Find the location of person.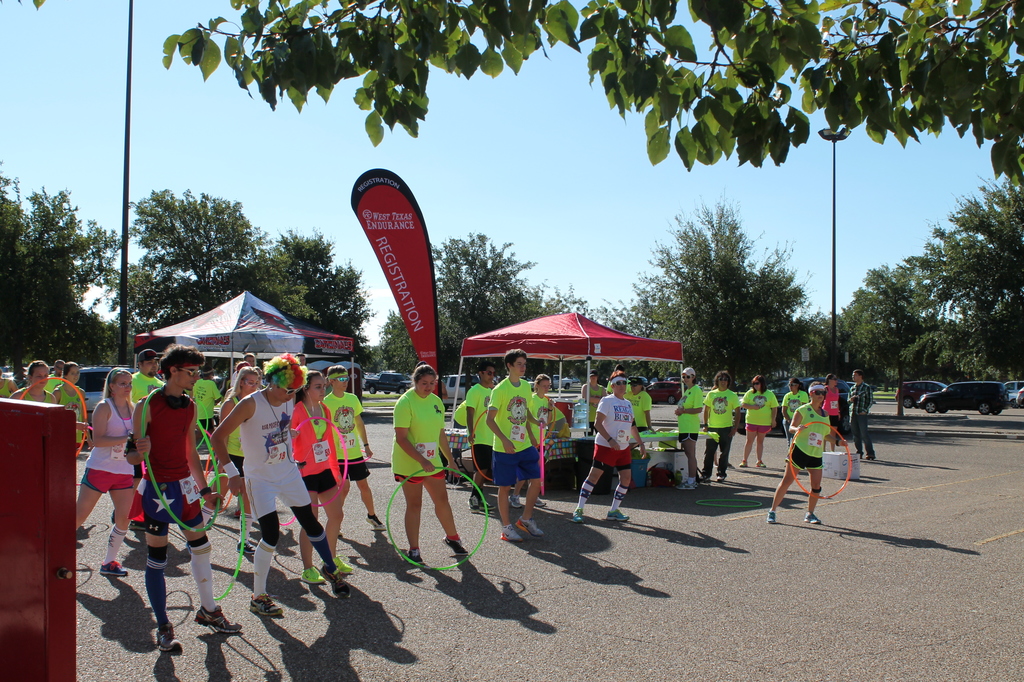
Location: 848:366:878:466.
